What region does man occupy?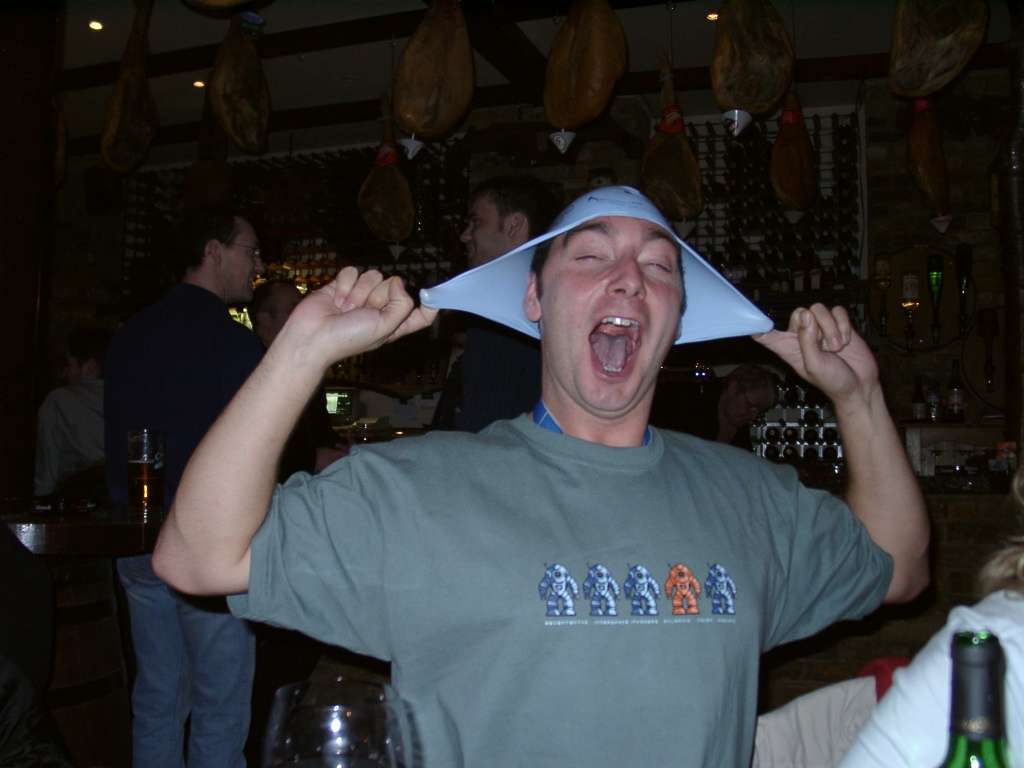
[105, 205, 349, 767].
